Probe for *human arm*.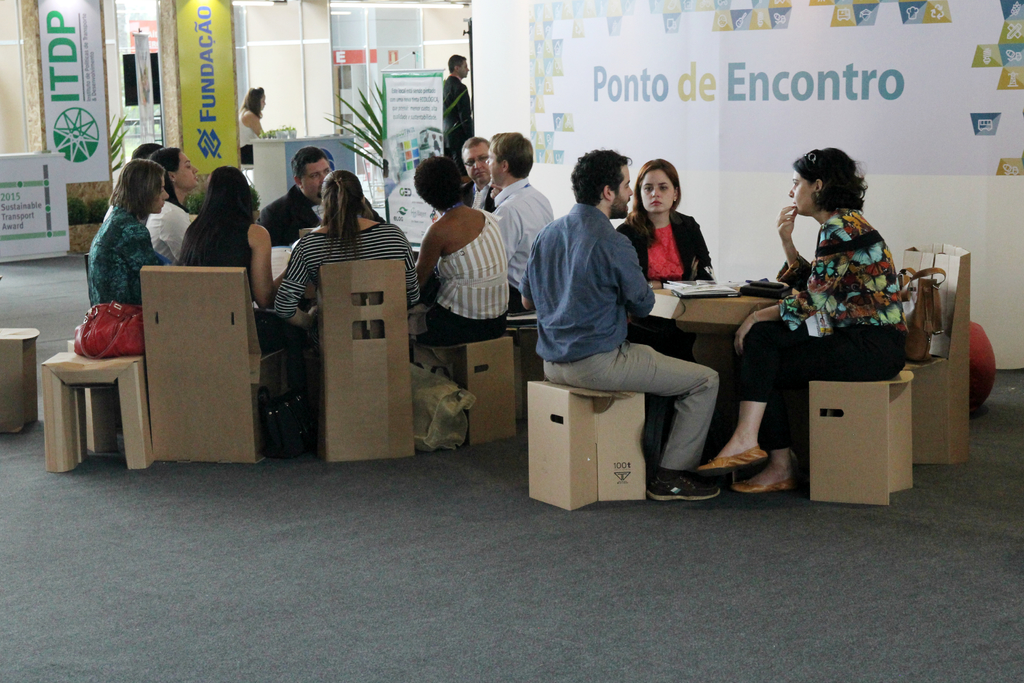
Probe result: bbox(730, 218, 856, 358).
